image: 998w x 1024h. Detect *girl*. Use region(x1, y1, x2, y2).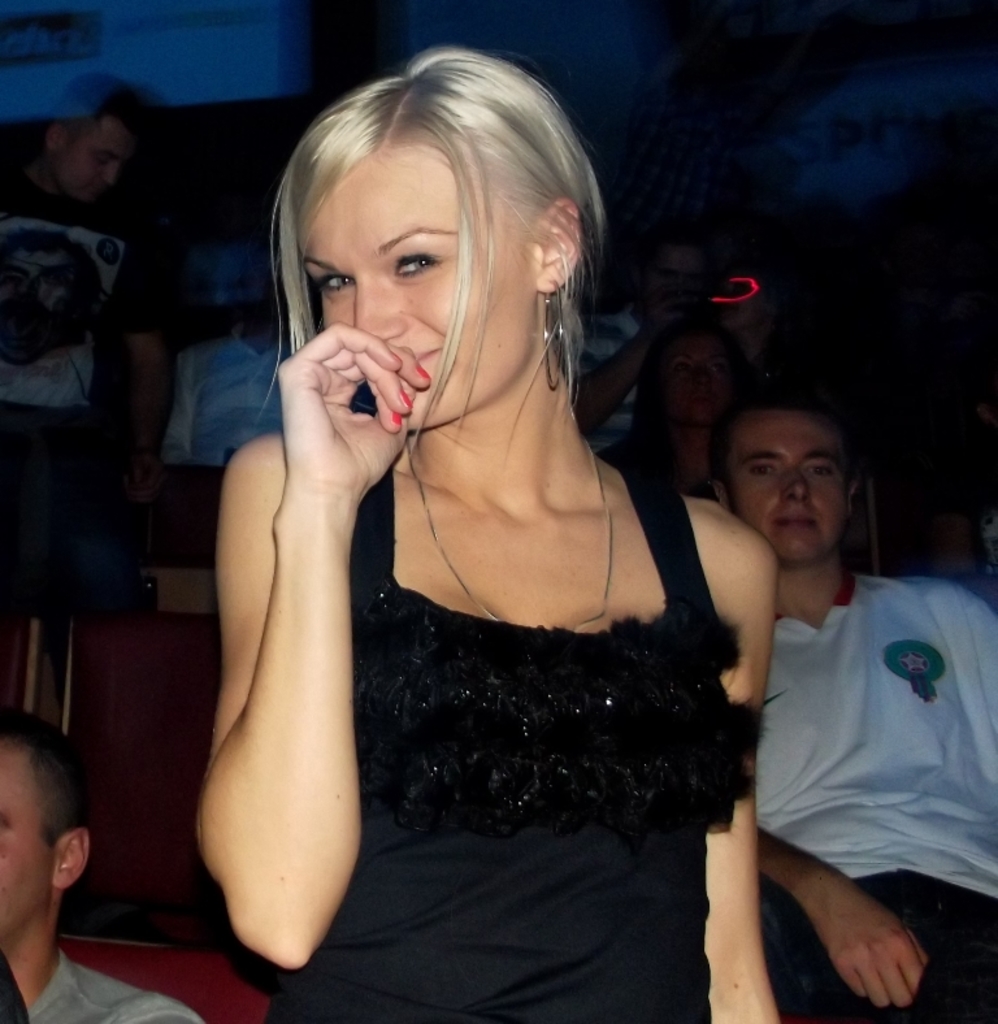
region(195, 43, 781, 1023).
